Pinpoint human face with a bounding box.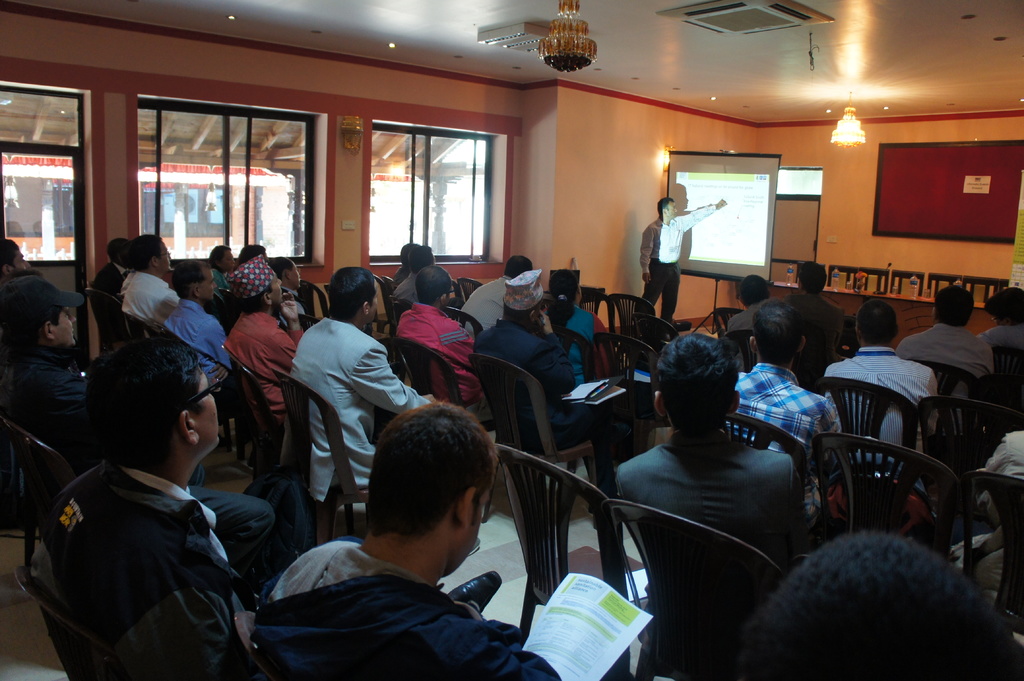
locate(196, 266, 215, 303).
